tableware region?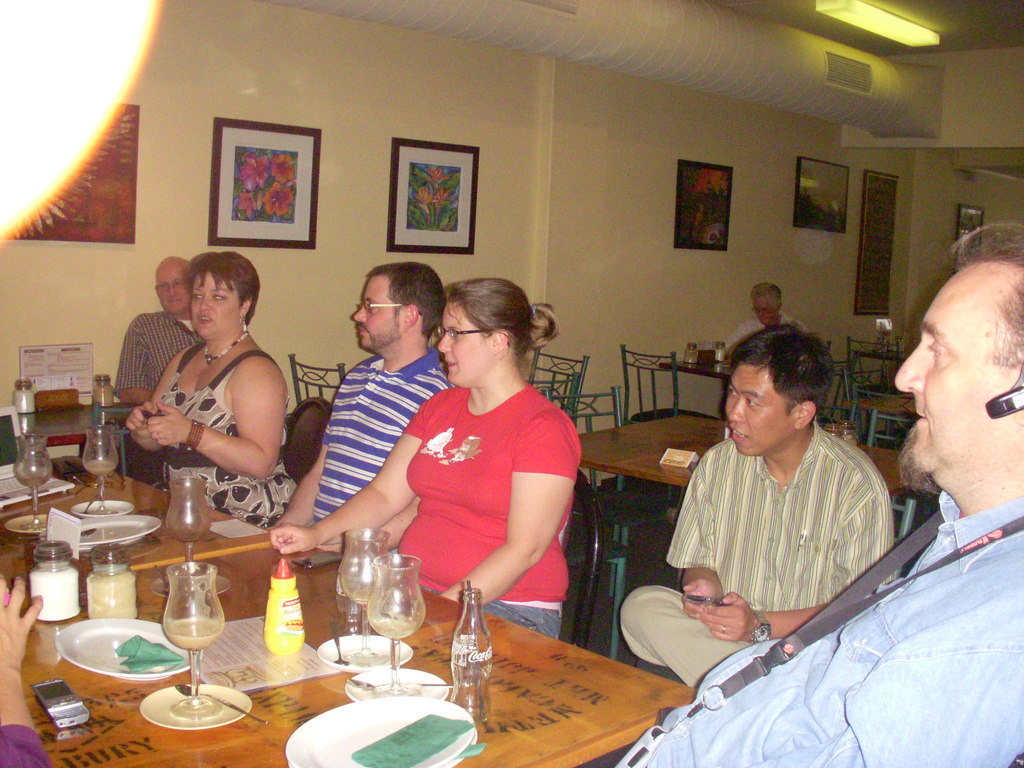
locate(132, 680, 251, 726)
